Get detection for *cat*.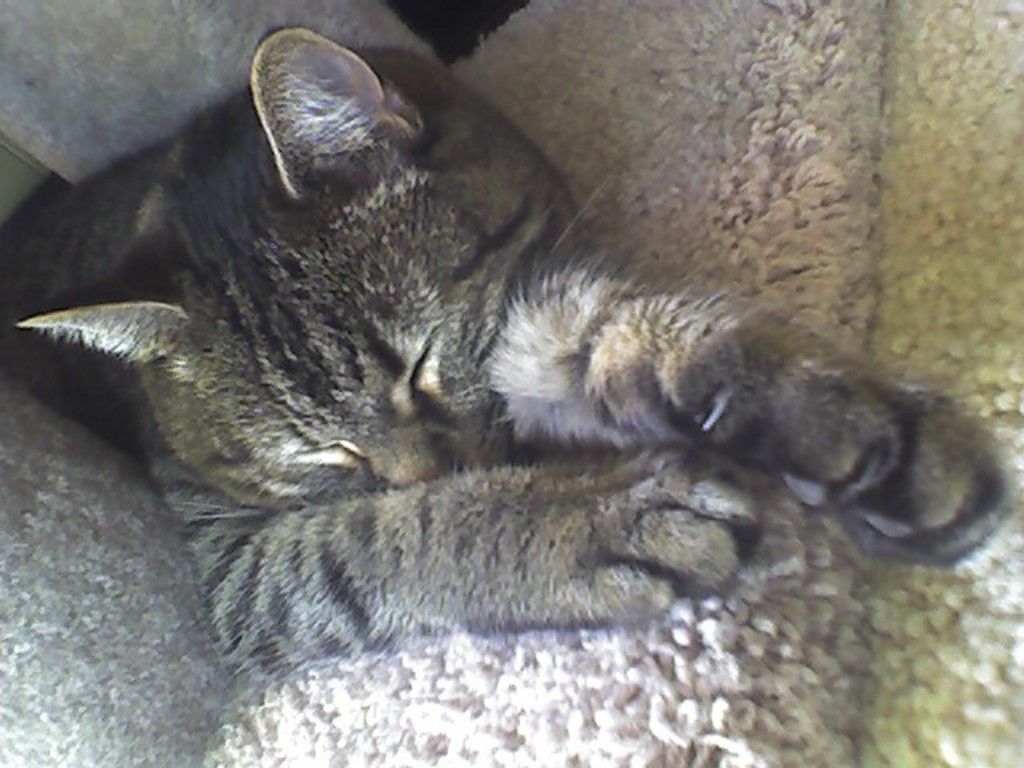
Detection: {"x1": 0, "y1": 24, "x2": 1013, "y2": 675}.
